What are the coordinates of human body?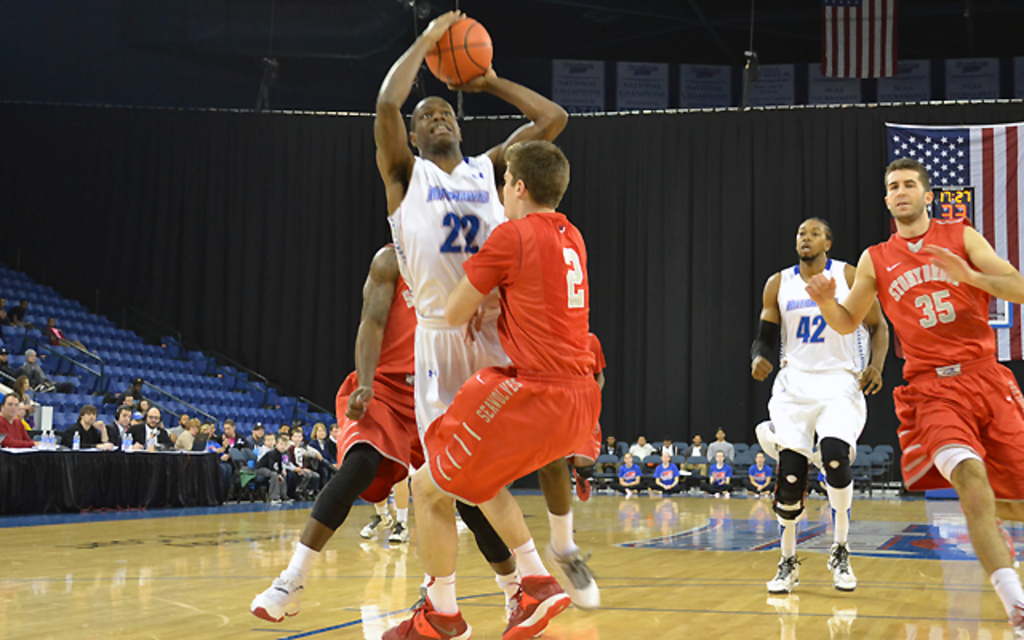
bbox=[749, 456, 768, 488].
